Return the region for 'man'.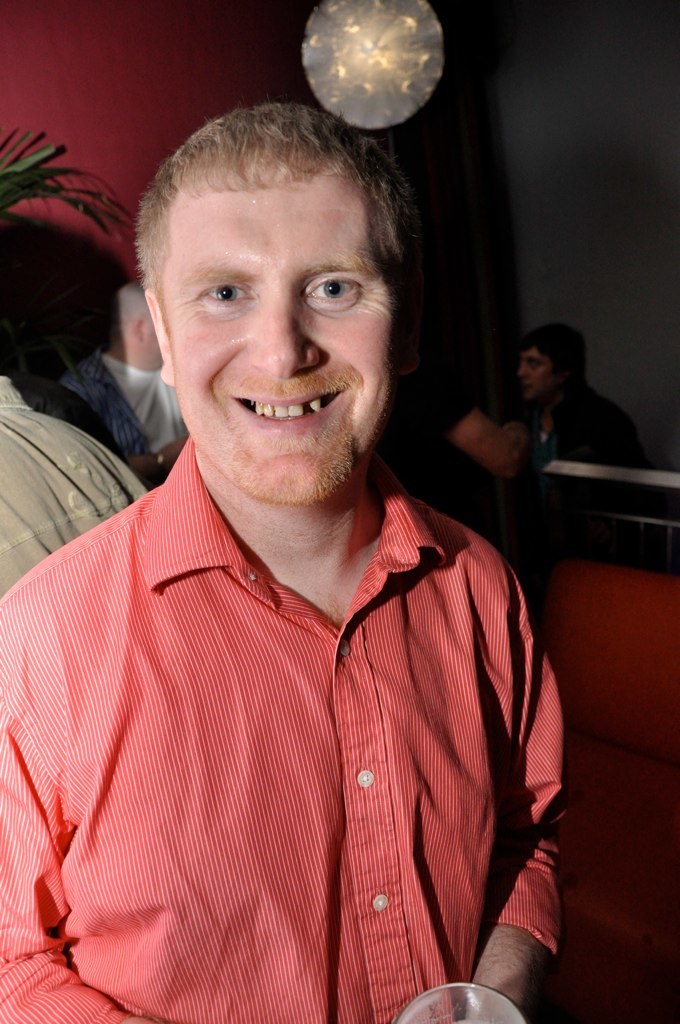
<region>0, 106, 572, 1023</region>.
